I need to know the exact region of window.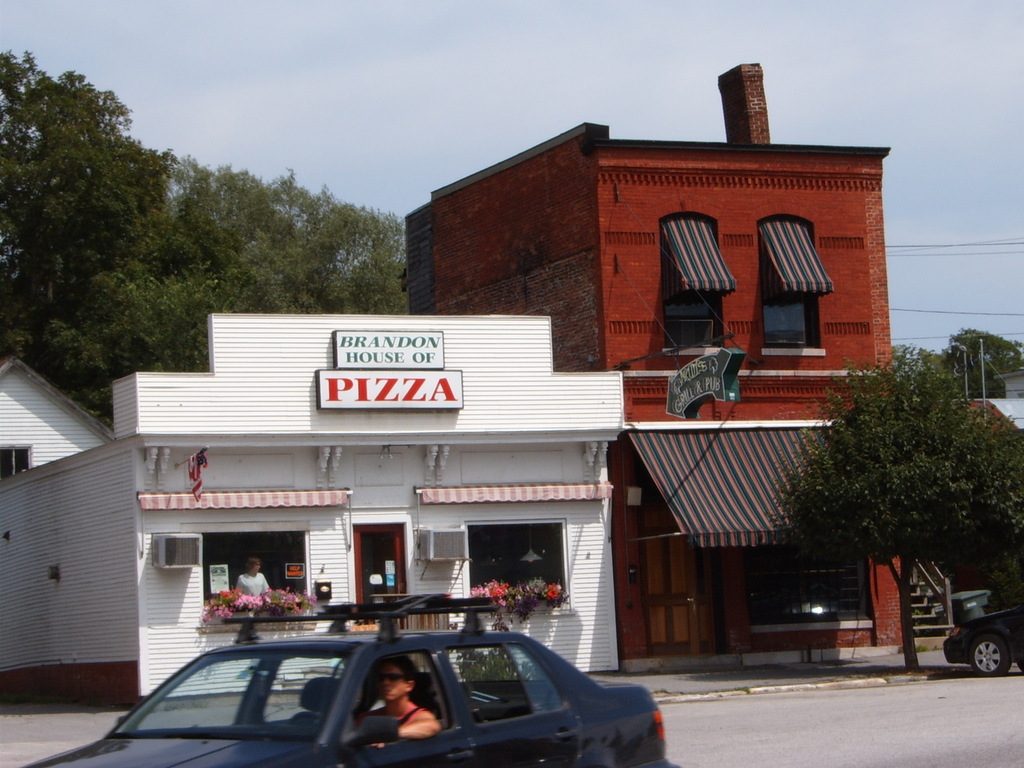
Region: 465, 516, 572, 619.
